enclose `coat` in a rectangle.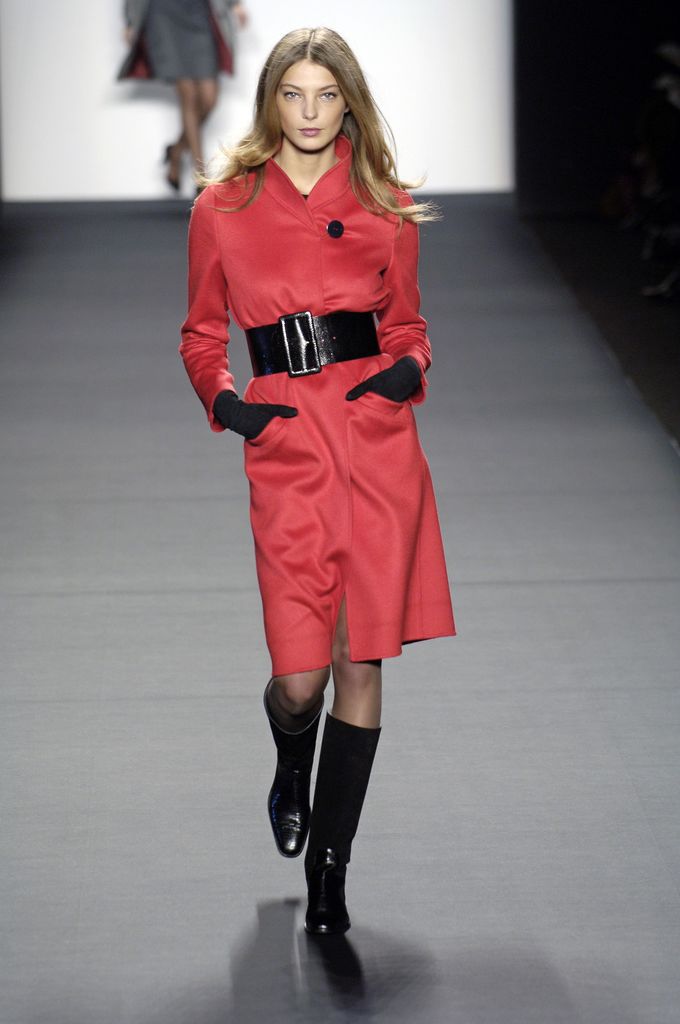
{"x1": 179, "y1": 131, "x2": 454, "y2": 679}.
